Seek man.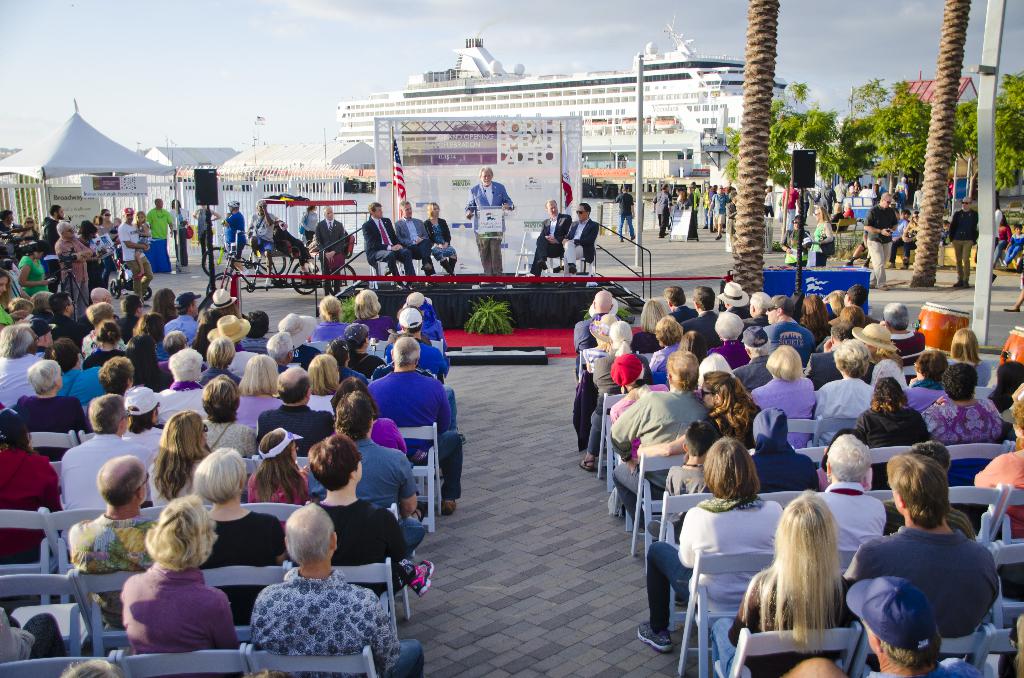
Rect(316, 206, 342, 299).
